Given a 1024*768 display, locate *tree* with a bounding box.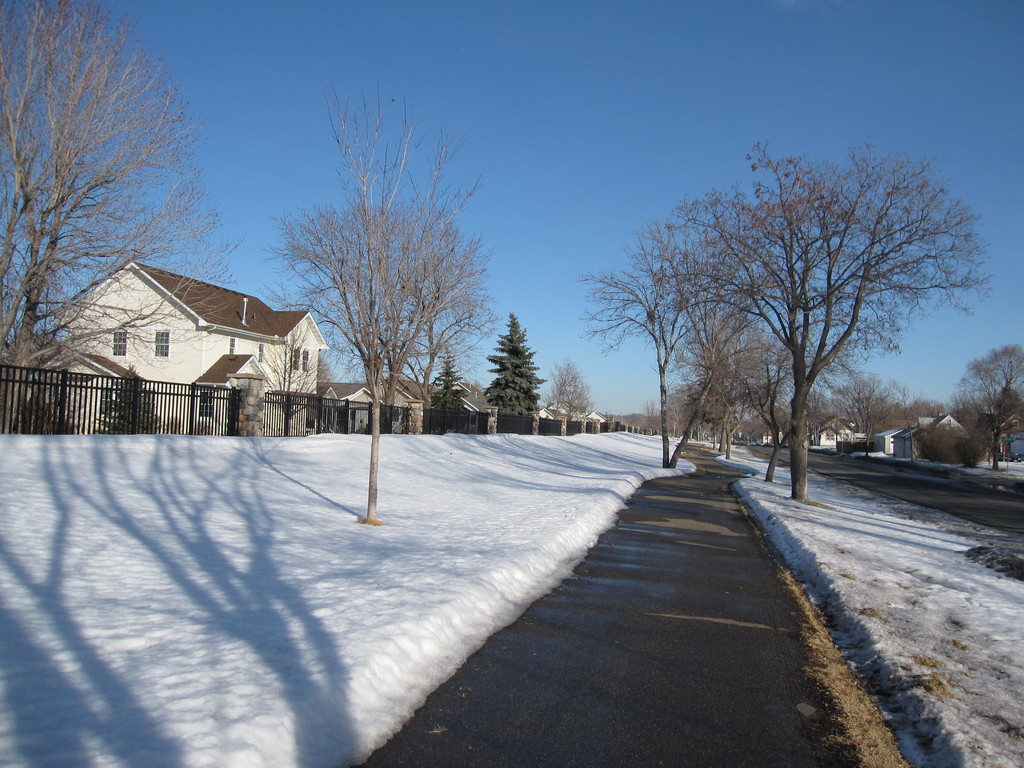
Located: 668:153:1001:511.
